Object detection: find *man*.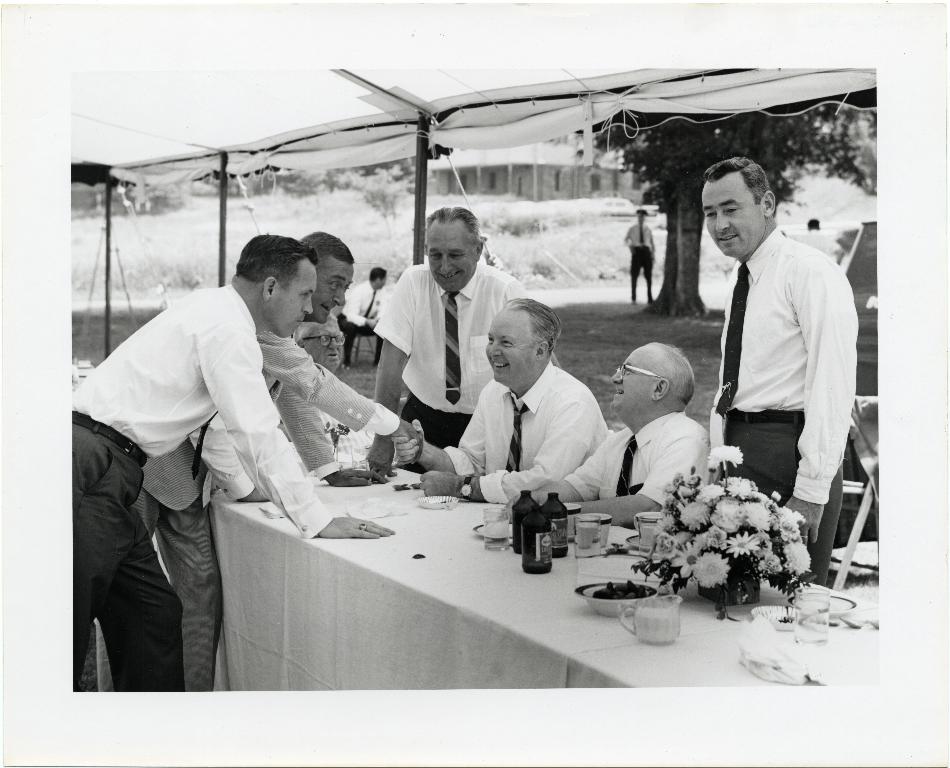
392/296/612/505.
